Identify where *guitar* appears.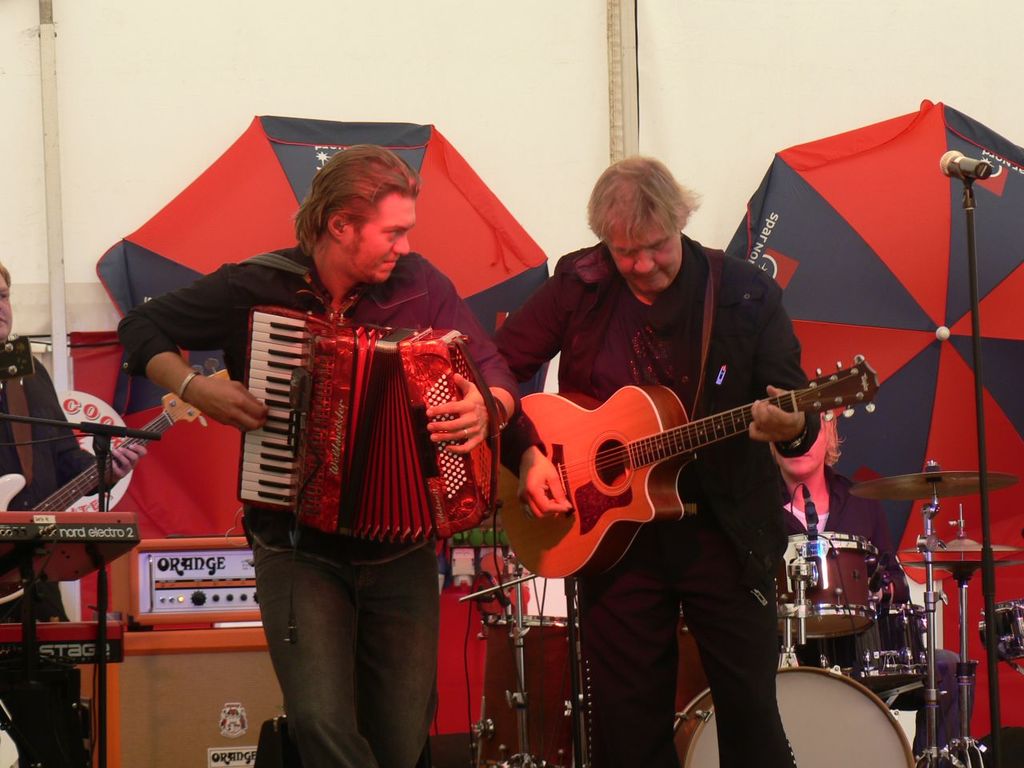
Appears at (486, 346, 872, 590).
